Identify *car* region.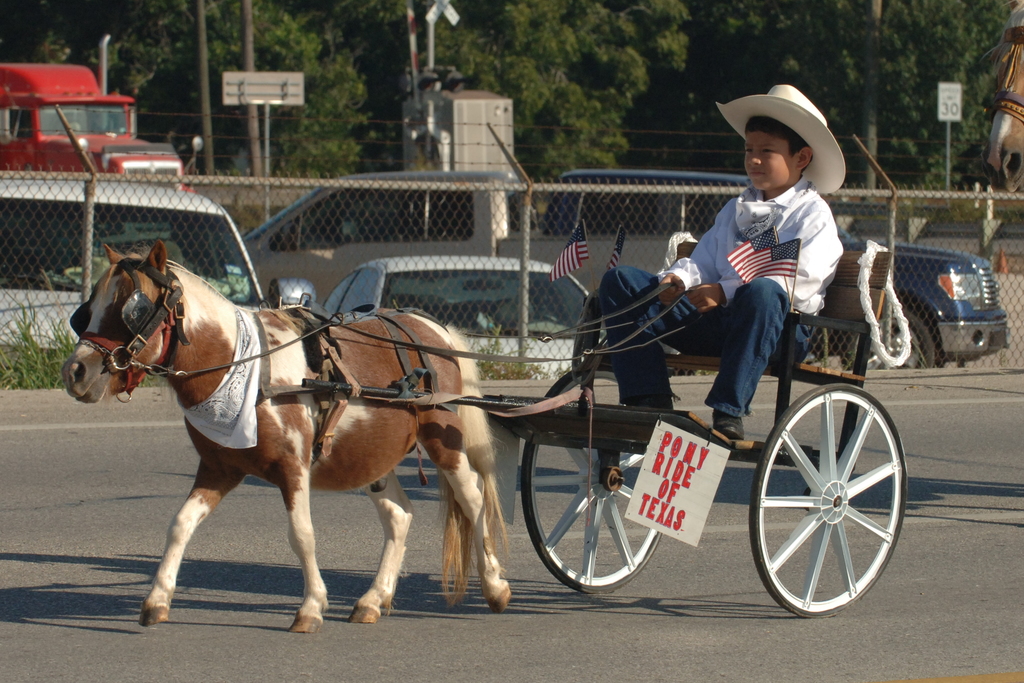
Region: Rect(539, 164, 1012, 375).
